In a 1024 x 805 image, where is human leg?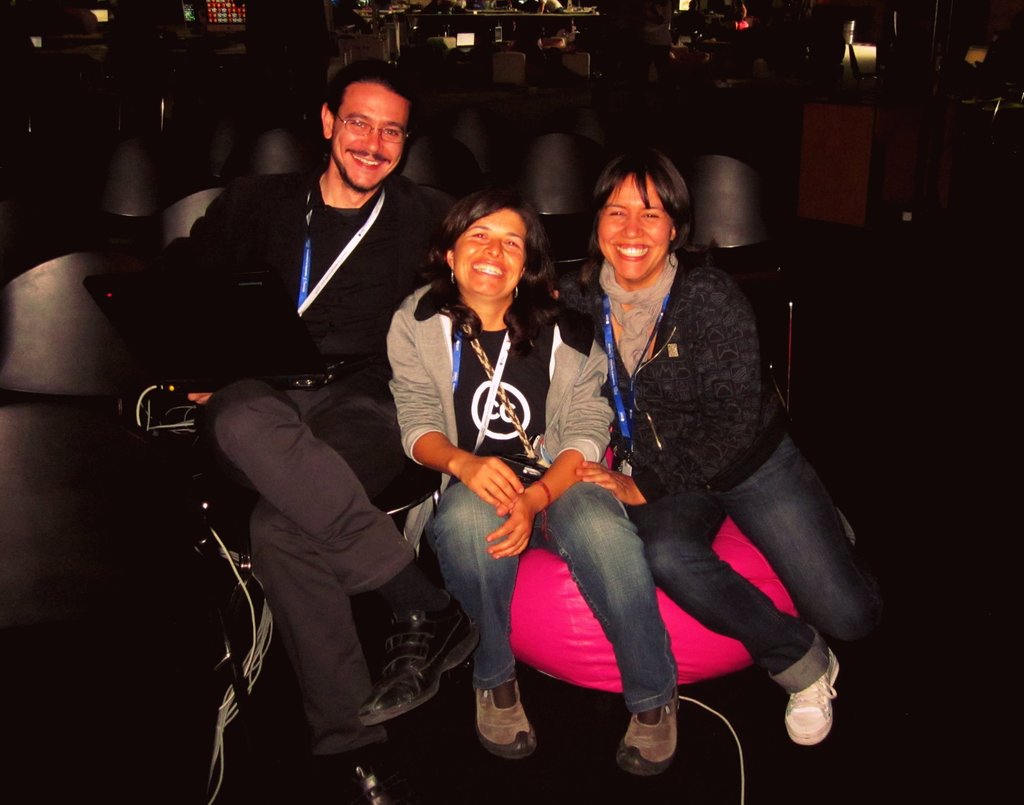
538 477 689 775.
